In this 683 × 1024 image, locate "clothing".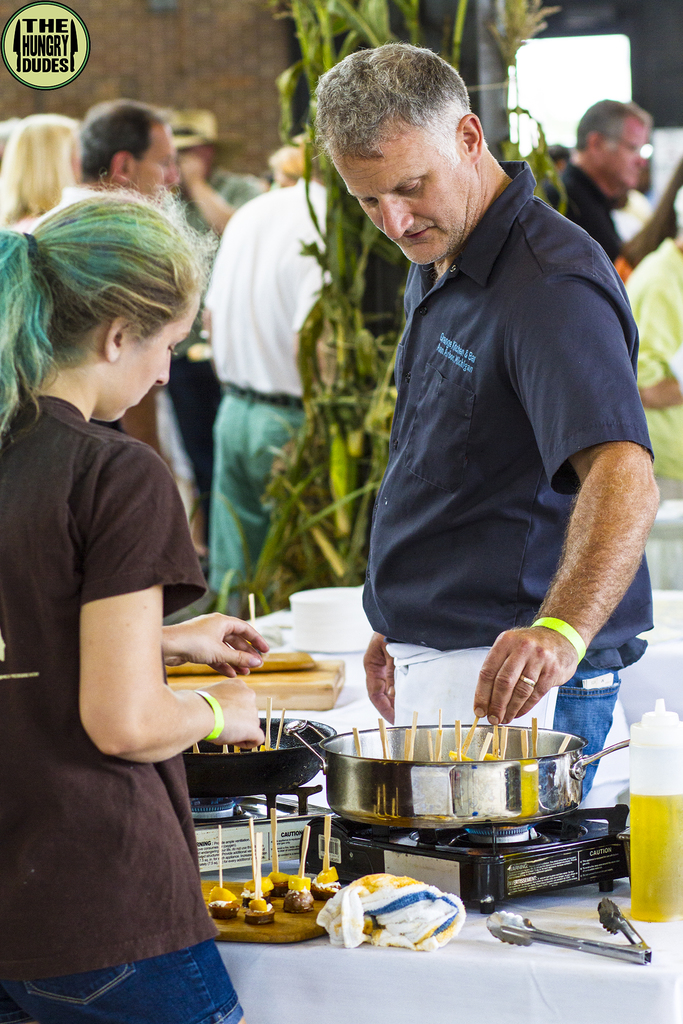
Bounding box: crop(363, 164, 654, 815).
